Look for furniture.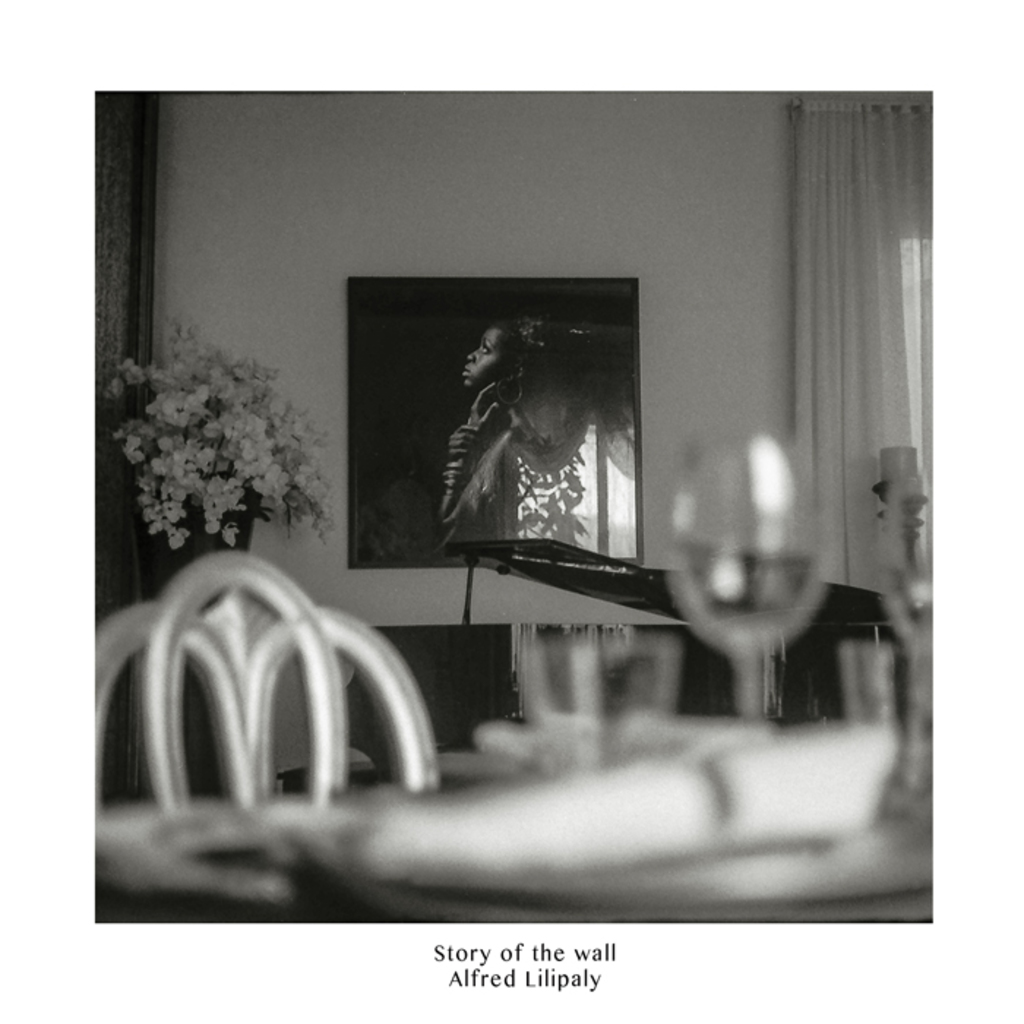
Found: [92, 544, 440, 819].
